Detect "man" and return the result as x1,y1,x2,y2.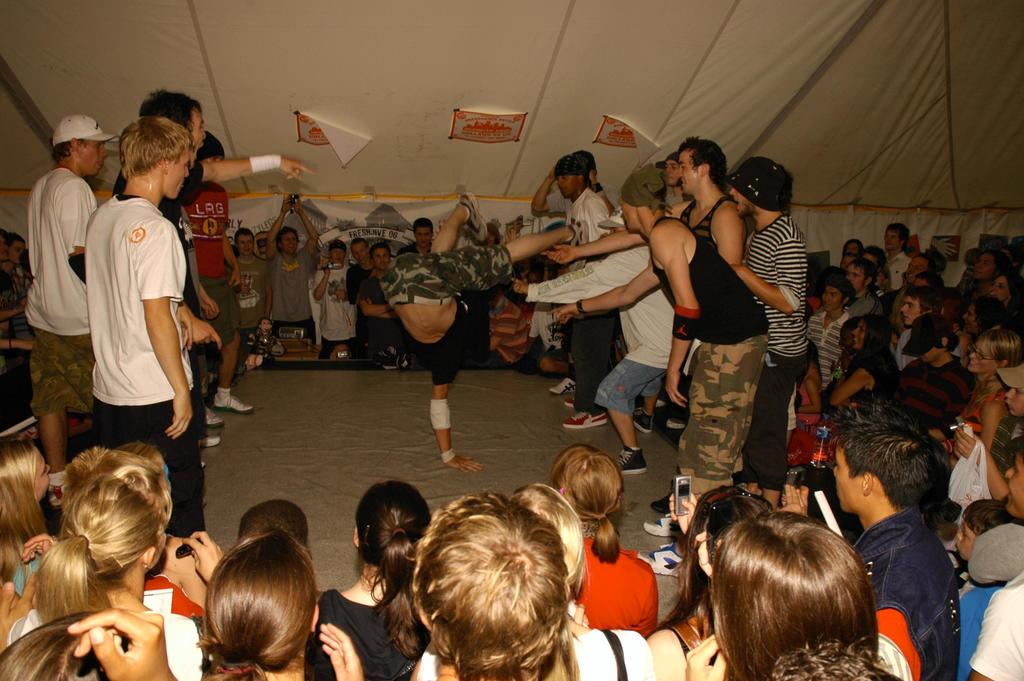
351,245,417,379.
